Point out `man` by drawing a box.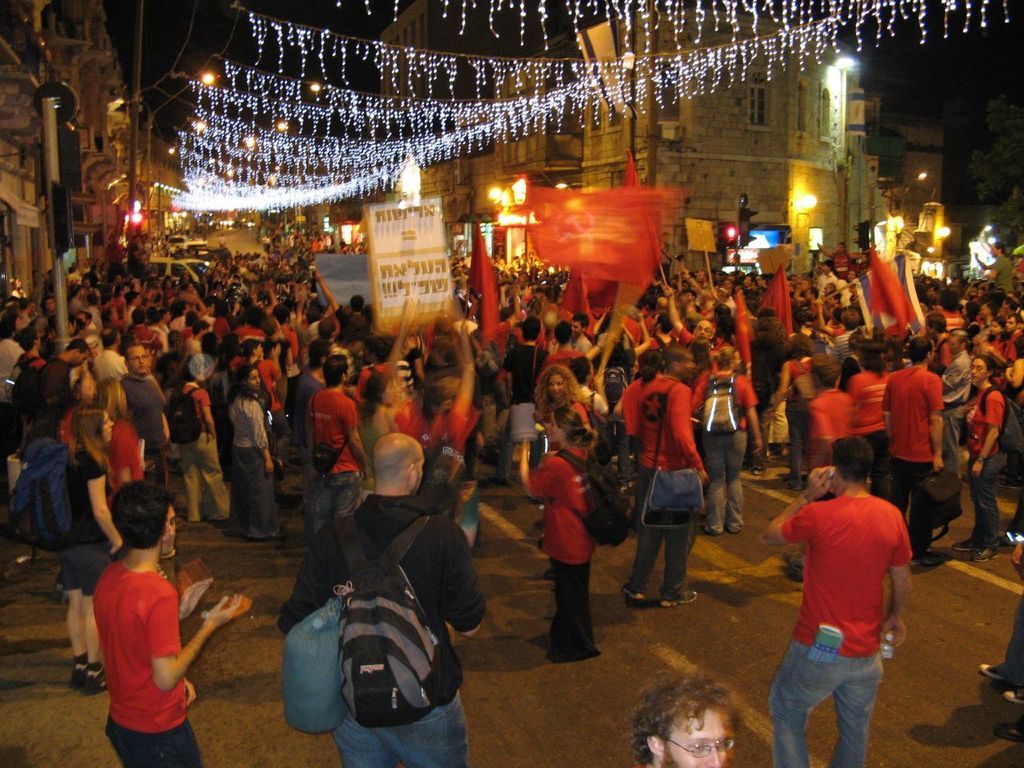
crop(769, 427, 924, 761).
